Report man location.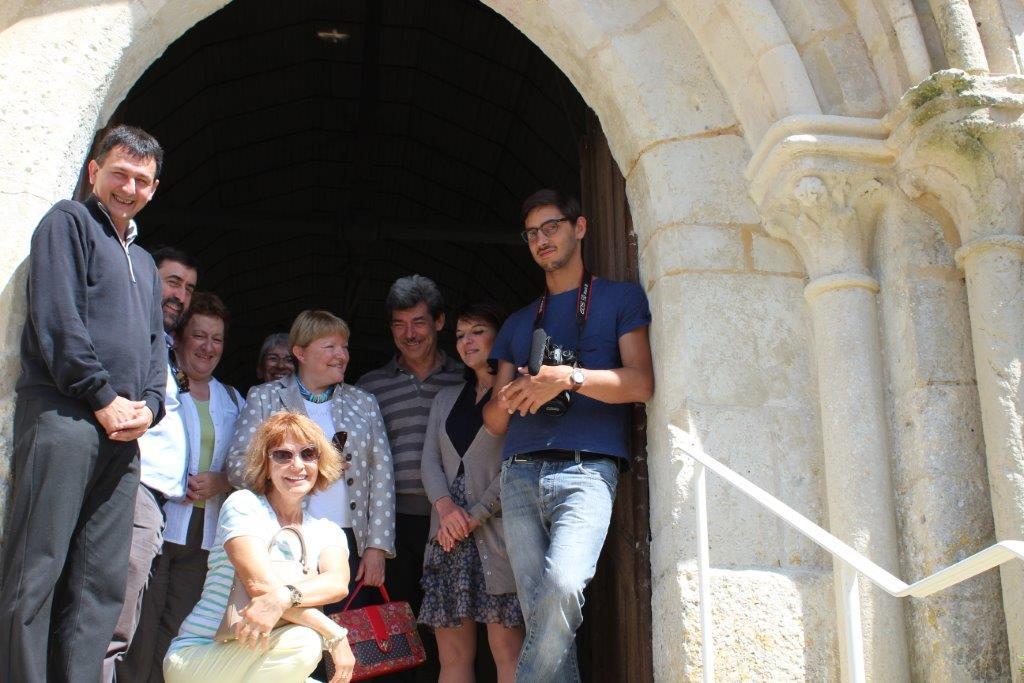
Report: [481, 193, 652, 682].
